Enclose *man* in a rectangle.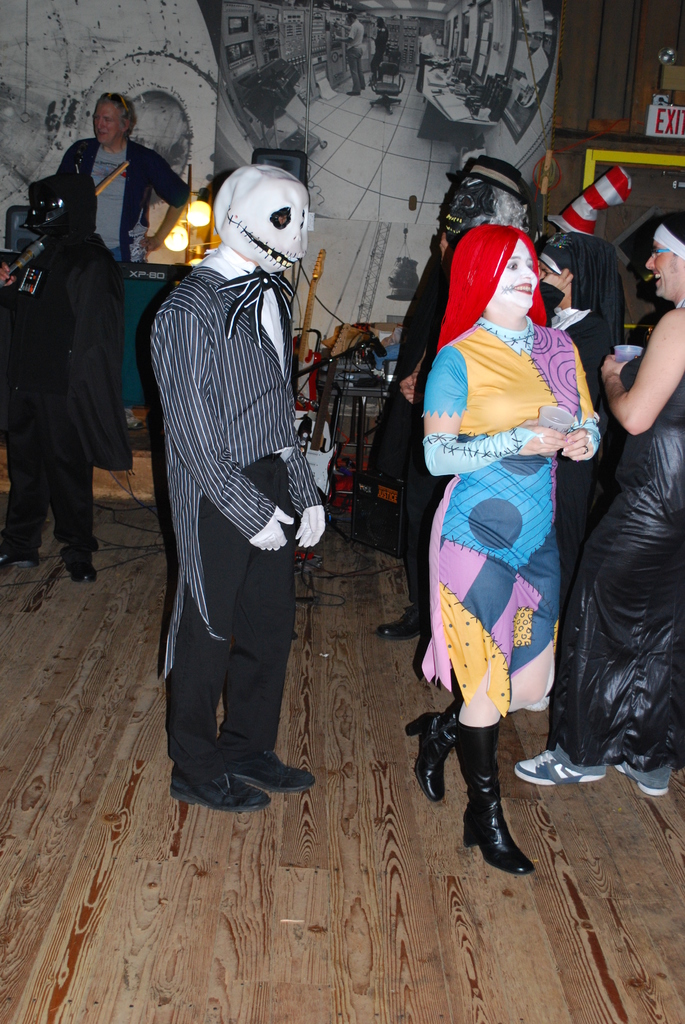
rect(512, 202, 684, 791).
